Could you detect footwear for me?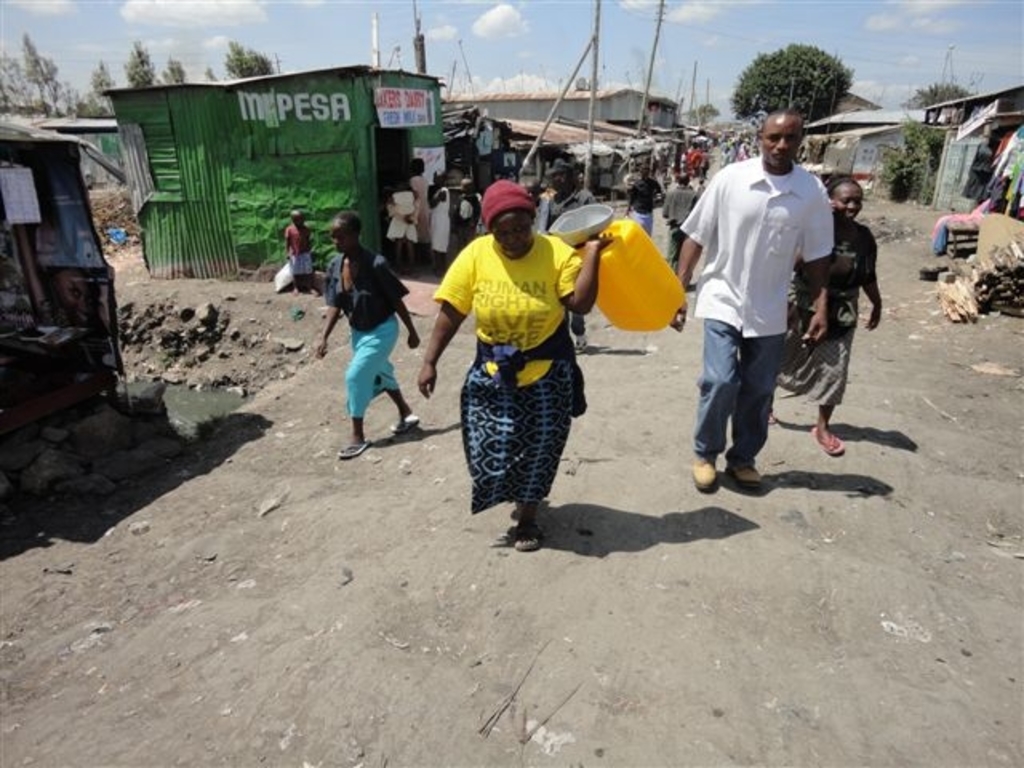
Detection result: locate(691, 445, 718, 490).
